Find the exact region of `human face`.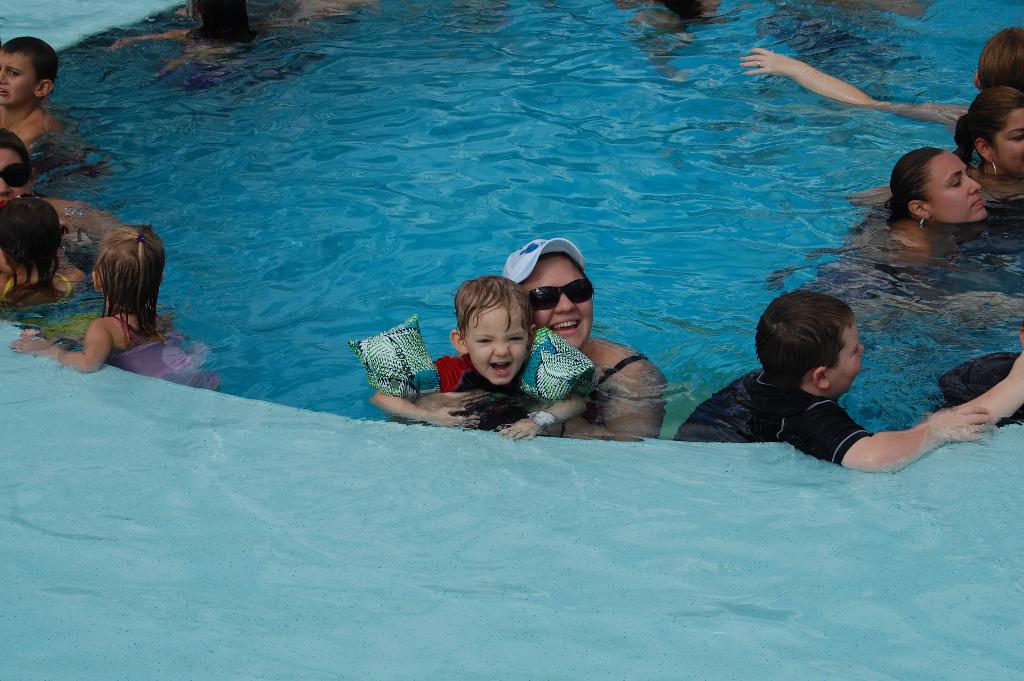
Exact region: {"left": 994, "top": 106, "right": 1023, "bottom": 179}.
